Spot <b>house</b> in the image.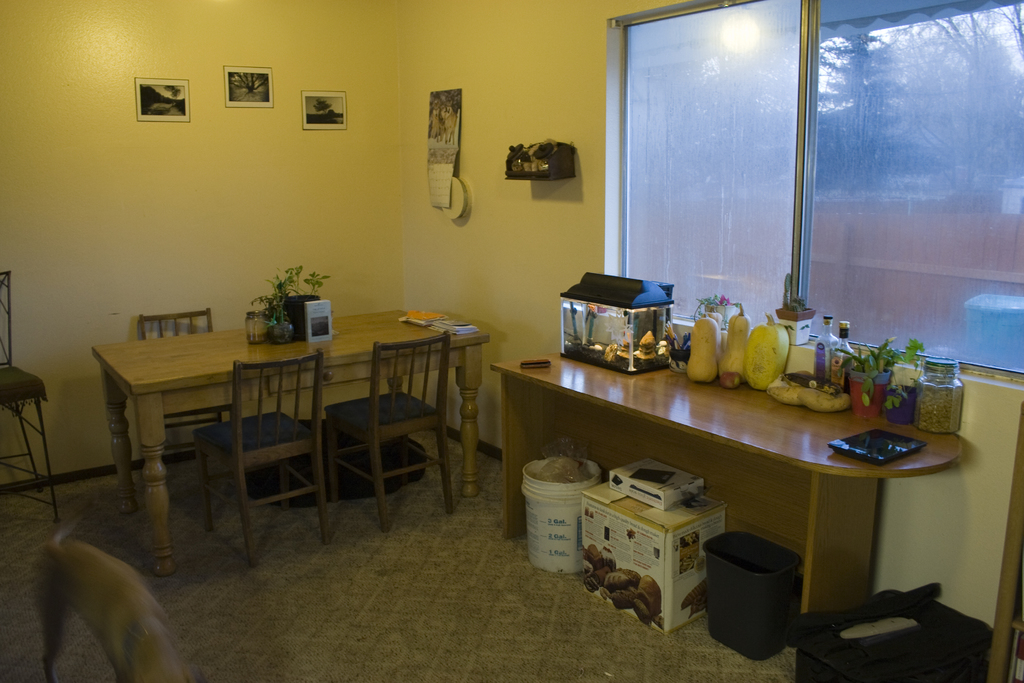
<b>house</b> found at <bbox>0, 0, 1023, 682</bbox>.
